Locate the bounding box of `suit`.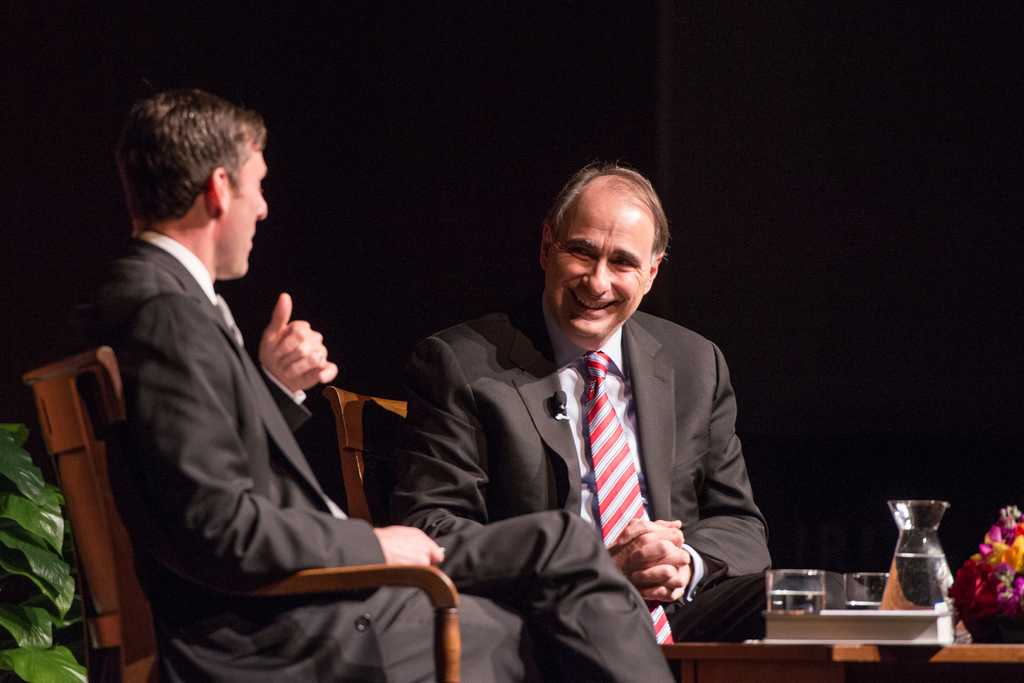
Bounding box: <box>75,228,675,682</box>.
